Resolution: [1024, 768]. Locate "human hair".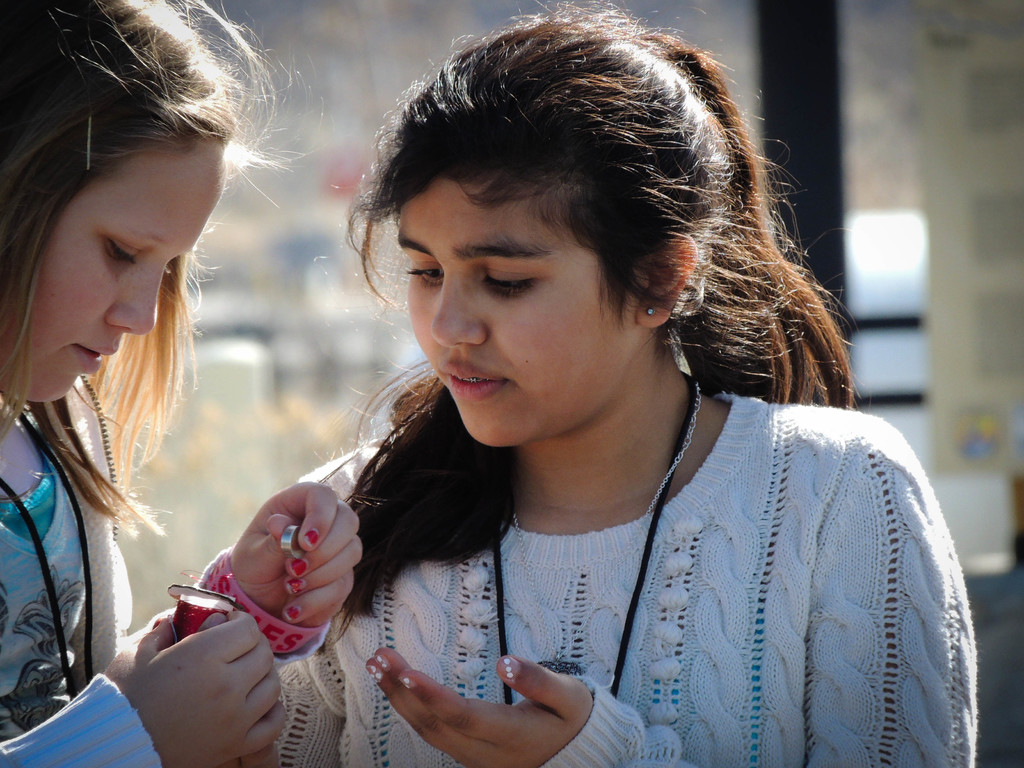
(333, 0, 857, 641).
